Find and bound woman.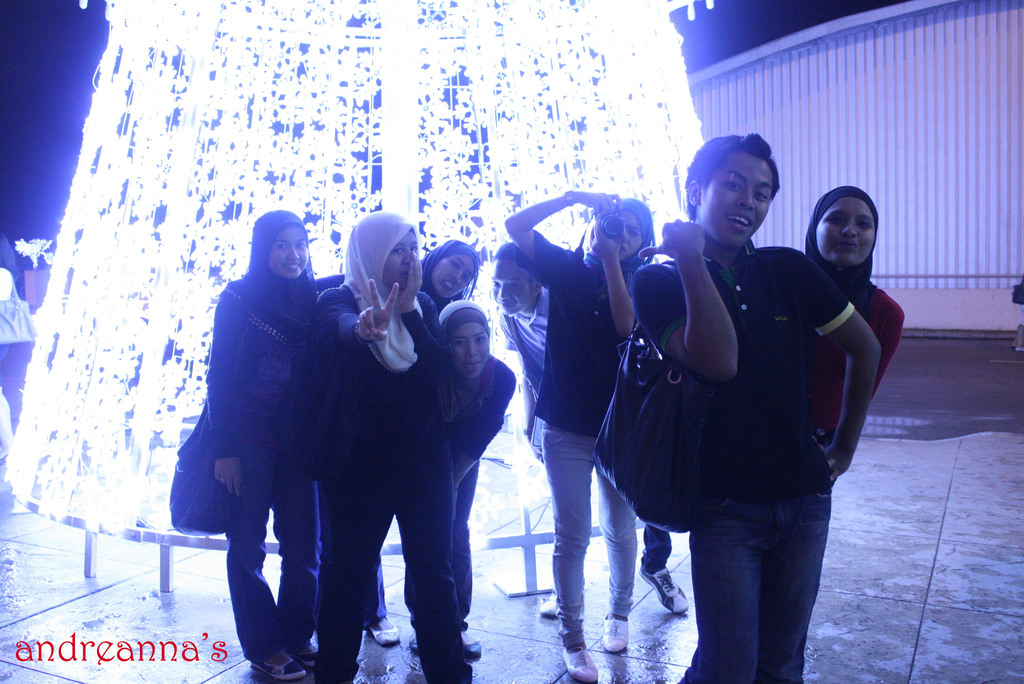
Bound: bbox(627, 131, 876, 683).
